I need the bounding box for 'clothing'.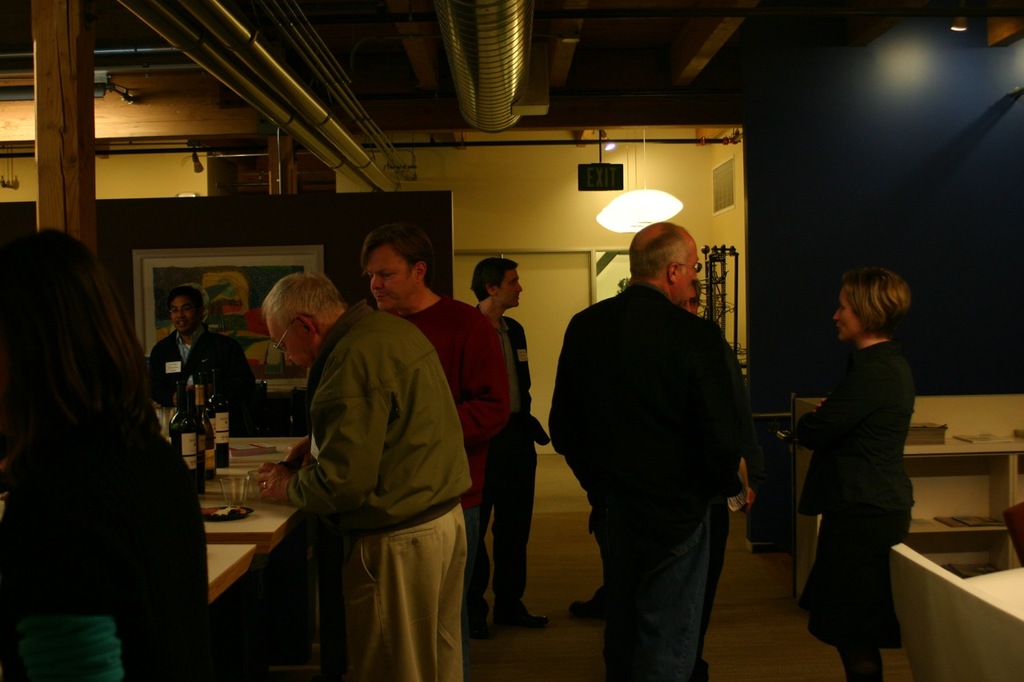
Here it is: 298:297:475:681.
